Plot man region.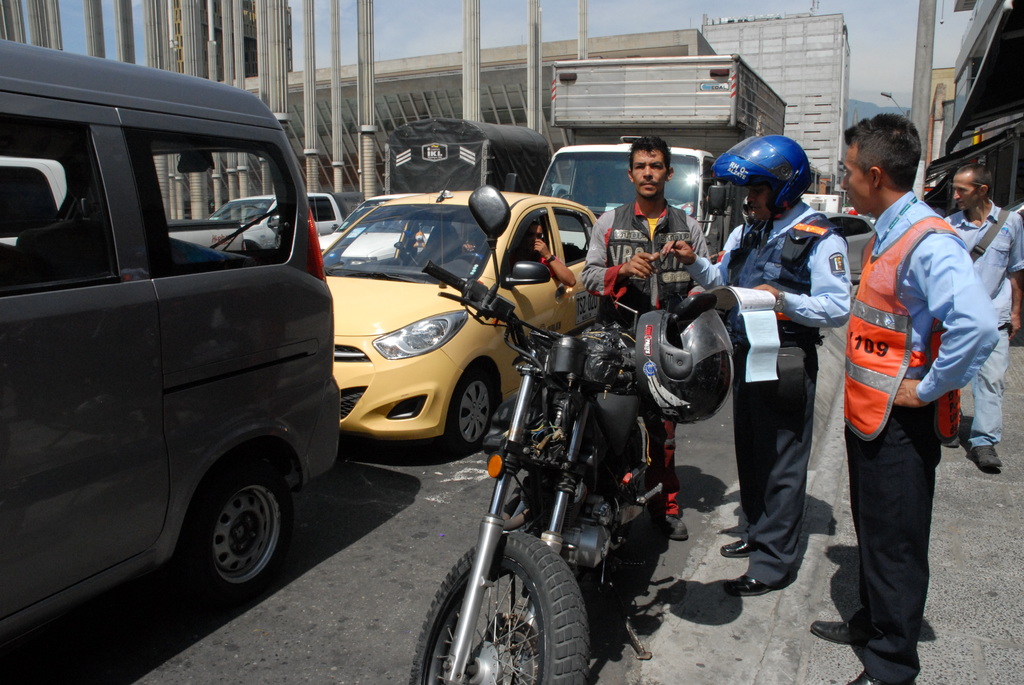
Plotted at (659, 132, 850, 595).
